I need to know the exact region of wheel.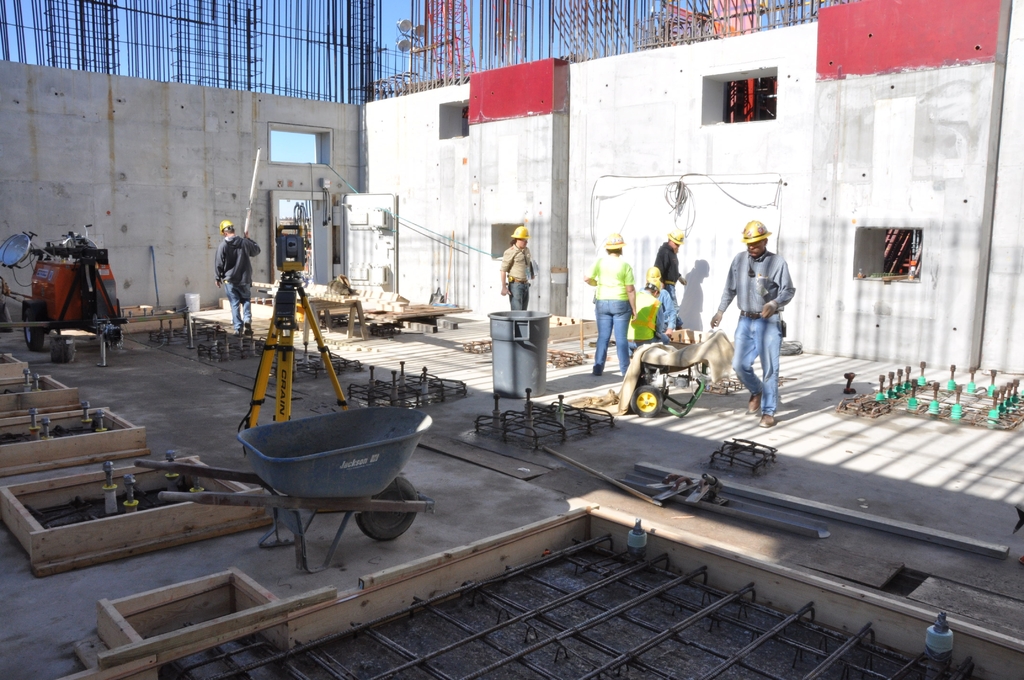
Region: locate(20, 311, 45, 353).
